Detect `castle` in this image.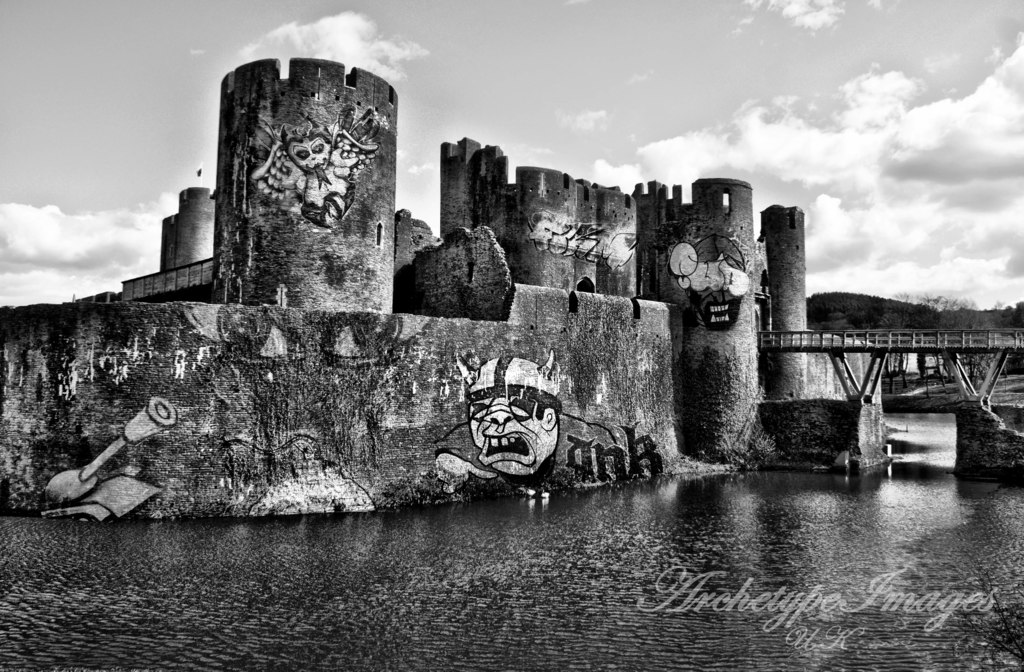
Detection: {"left": 0, "top": 58, "right": 885, "bottom": 508}.
